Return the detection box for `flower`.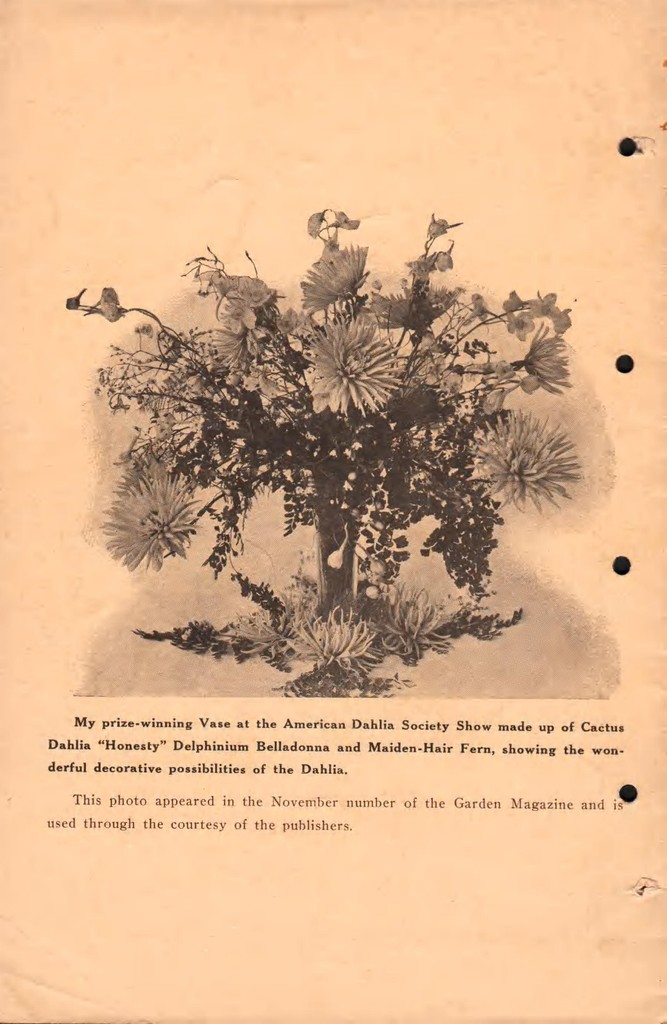
(516, 328, 570, 392).
